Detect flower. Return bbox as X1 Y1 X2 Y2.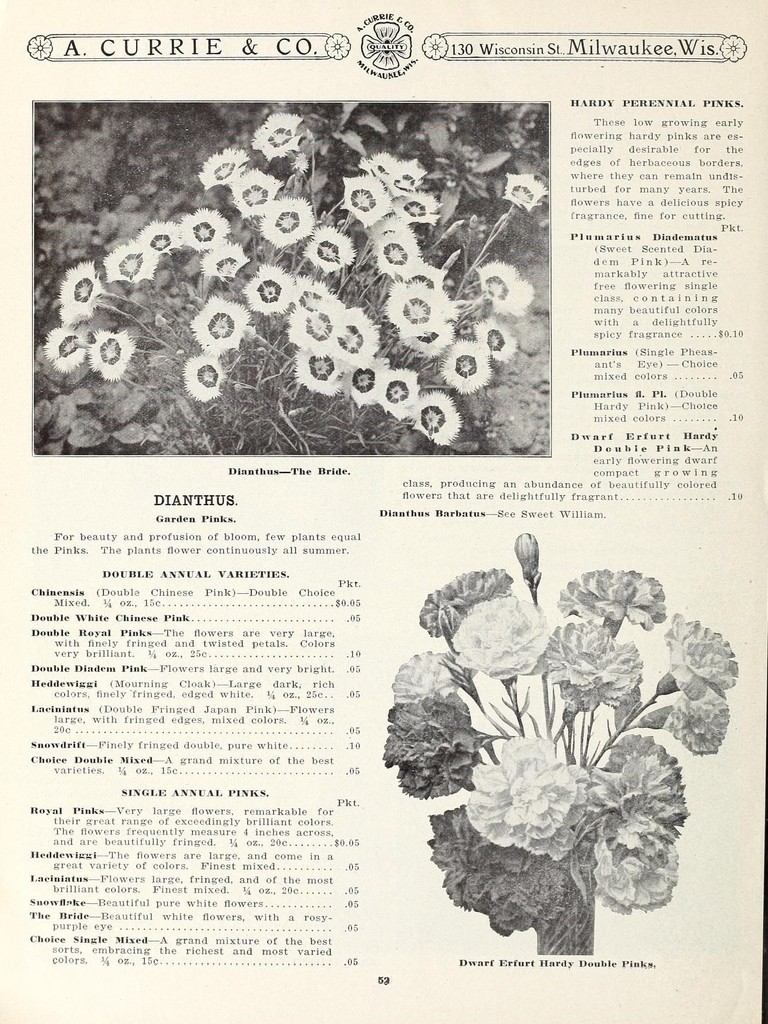
427 799 479 872.
